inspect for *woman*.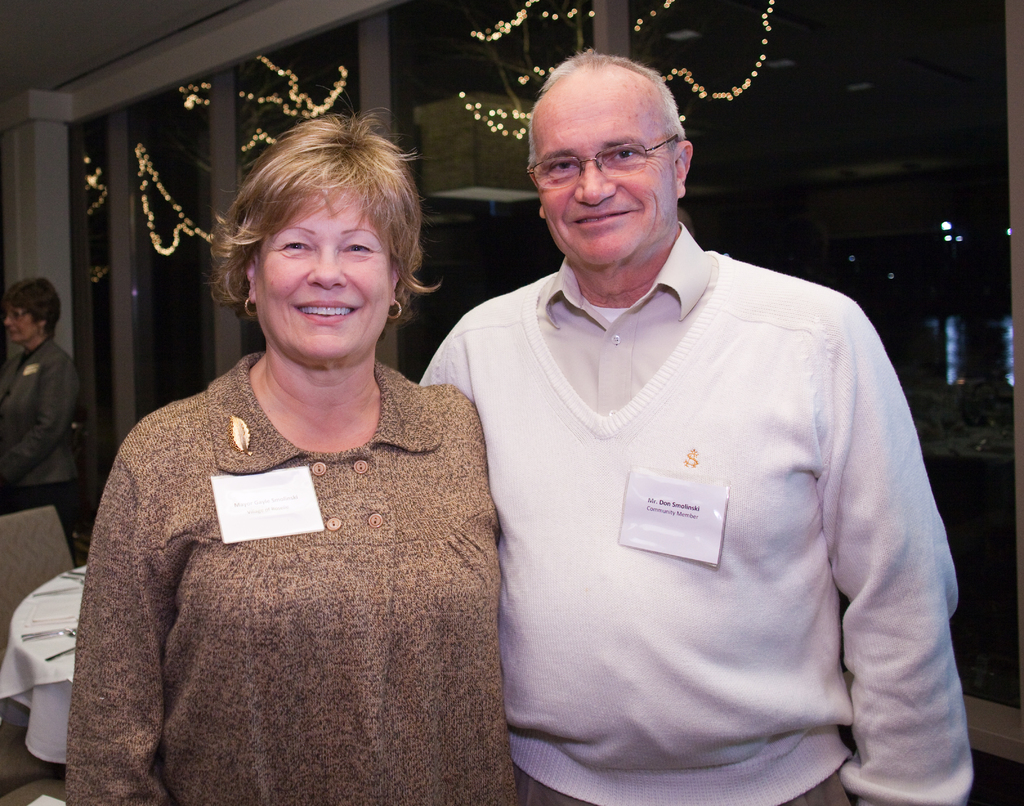
Inspection: region(66, 125, 503, 805).
